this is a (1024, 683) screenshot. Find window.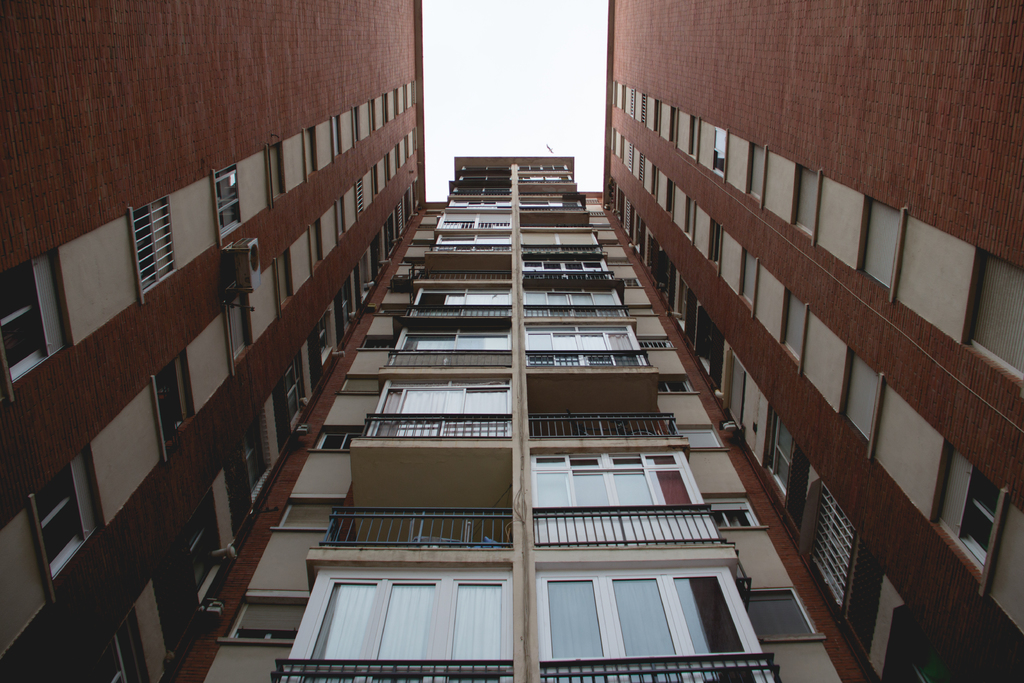
Bounding box: left=658, top=365, right=691, bottom=395.
